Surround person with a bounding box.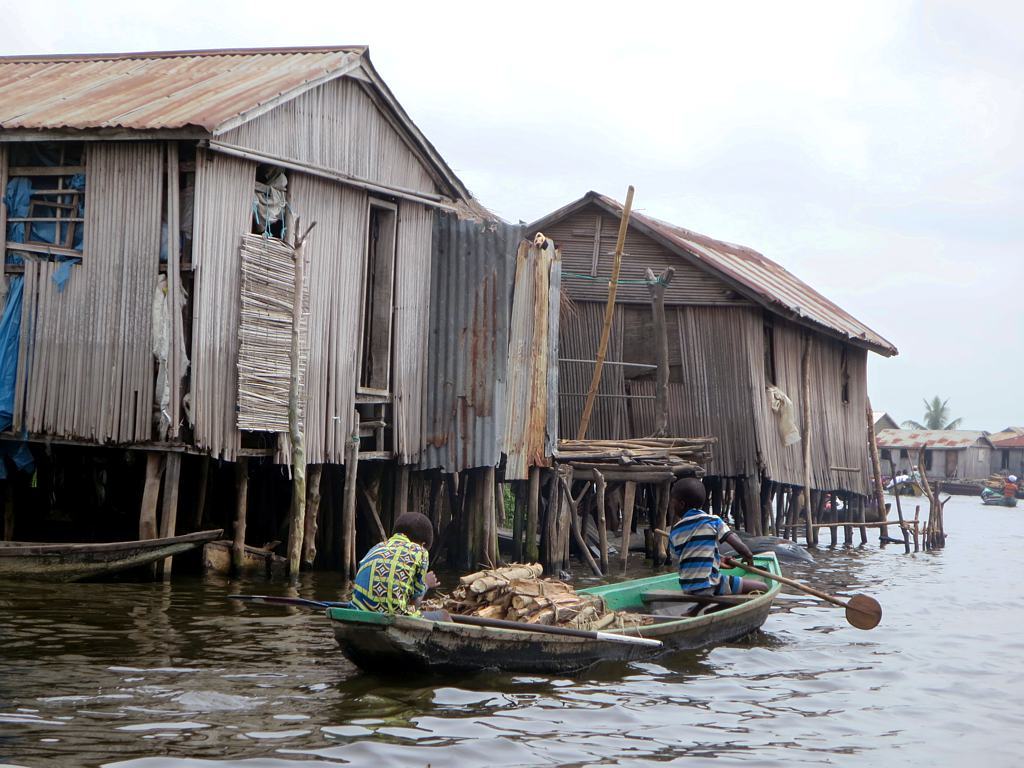
BBox(637, 493, 761, 631).
